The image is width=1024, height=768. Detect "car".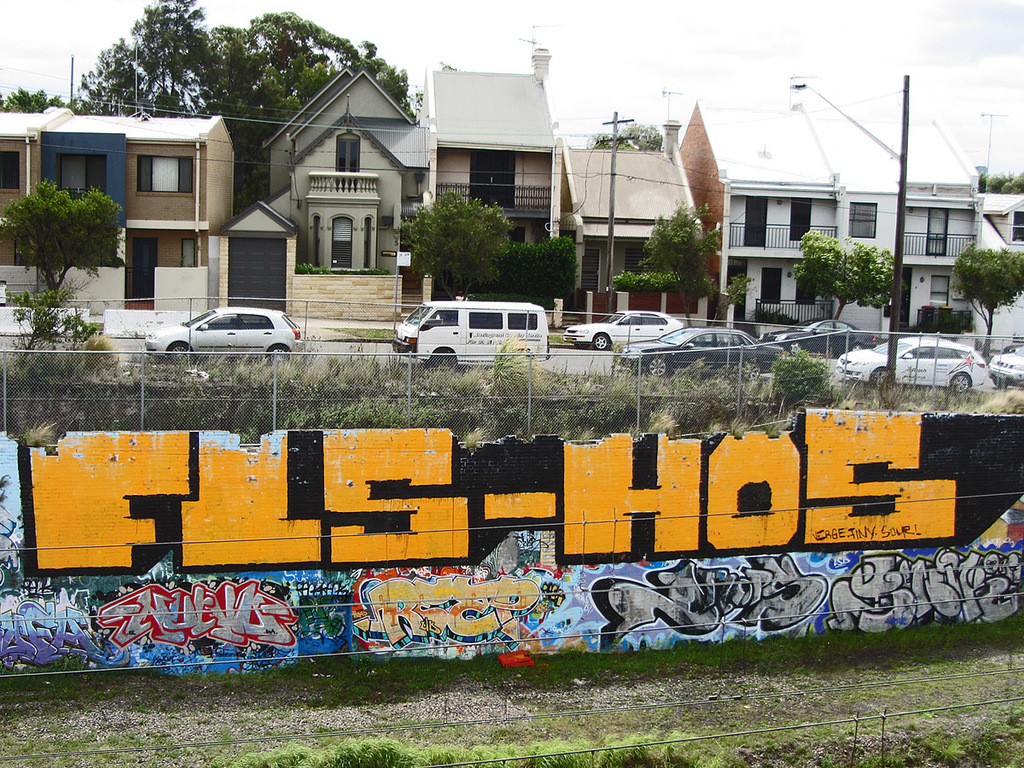
Detection: <box>989,342,1023,387</box>.
